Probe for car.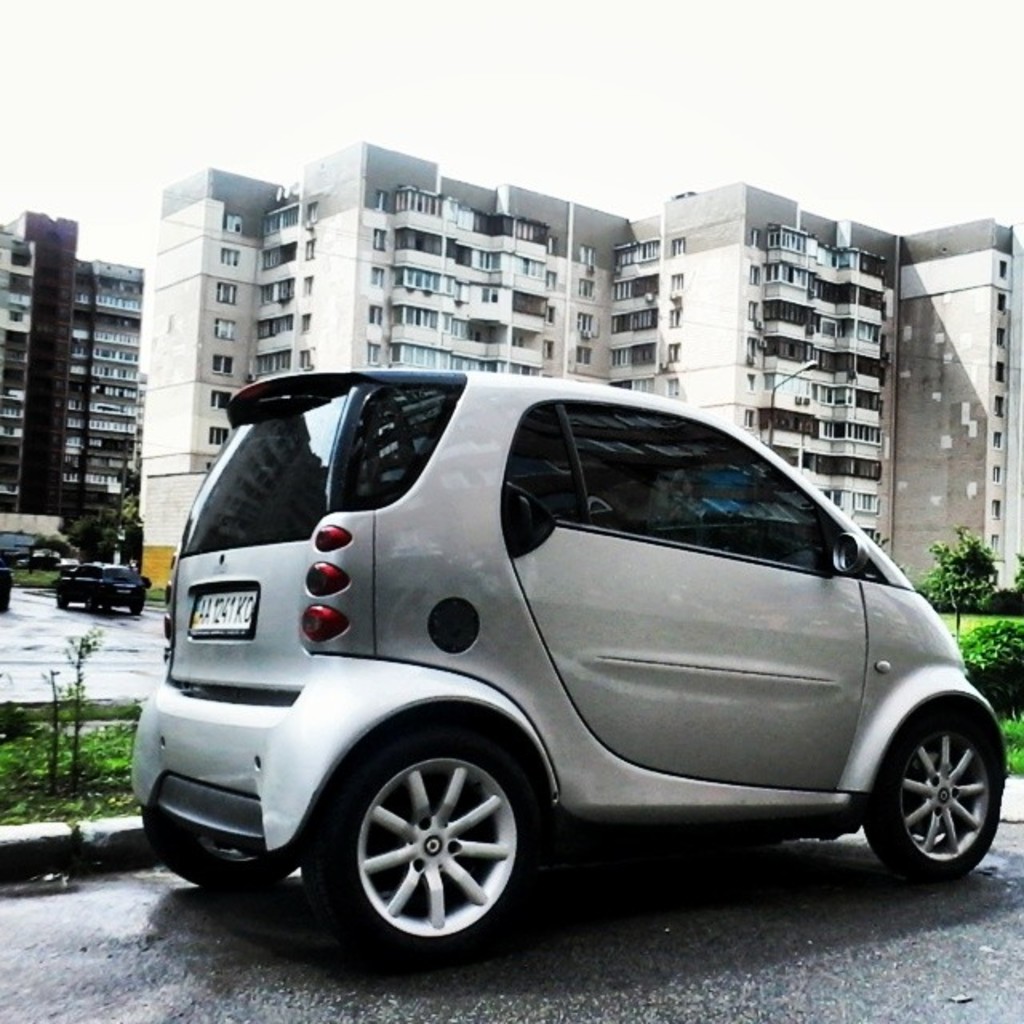
Probe result: (147,363,1006,962).
